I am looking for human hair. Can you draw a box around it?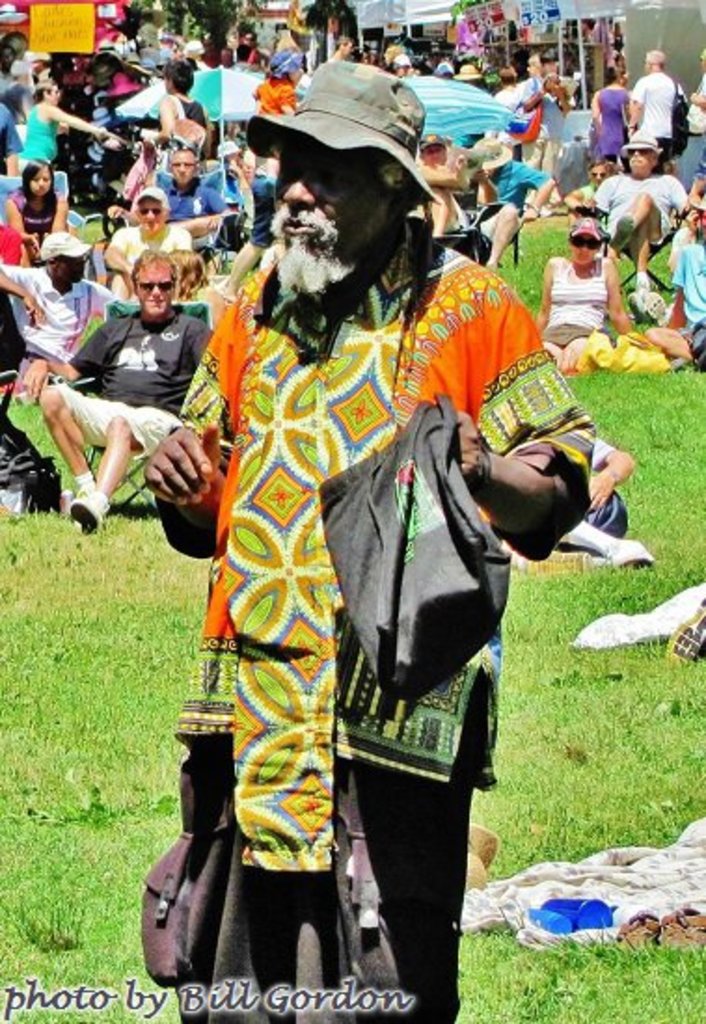
Sure, the bounding box is rect(233, 43, 251, 60).
